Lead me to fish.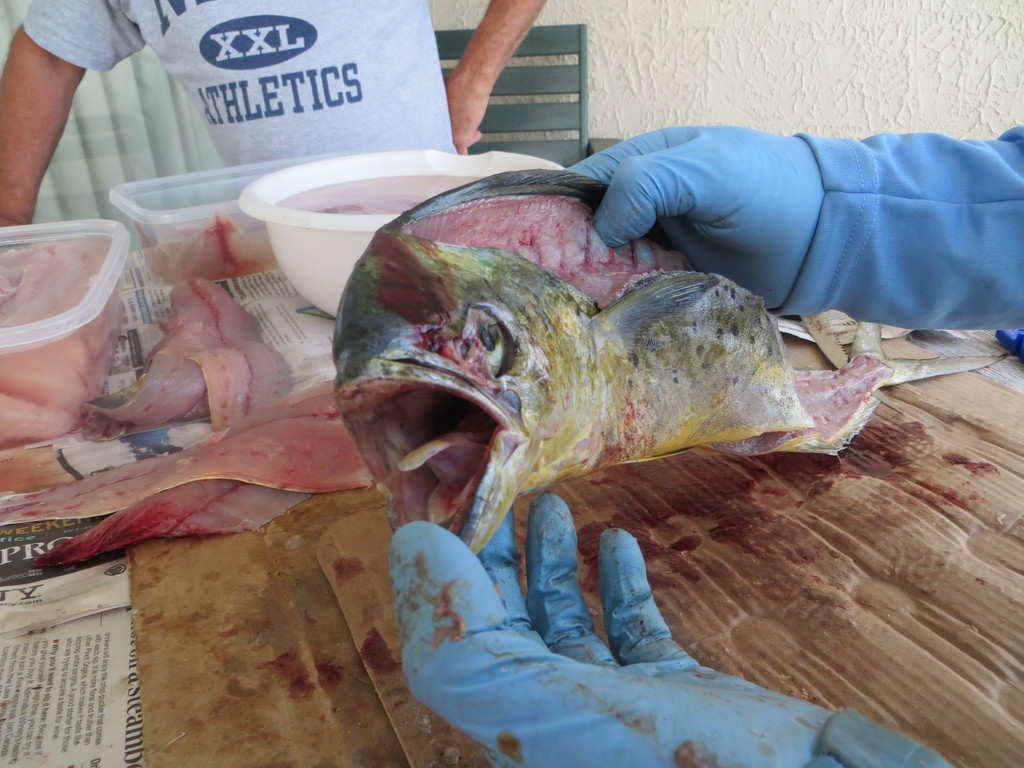
Lead to bbox=(320, 179, 876, 592).
